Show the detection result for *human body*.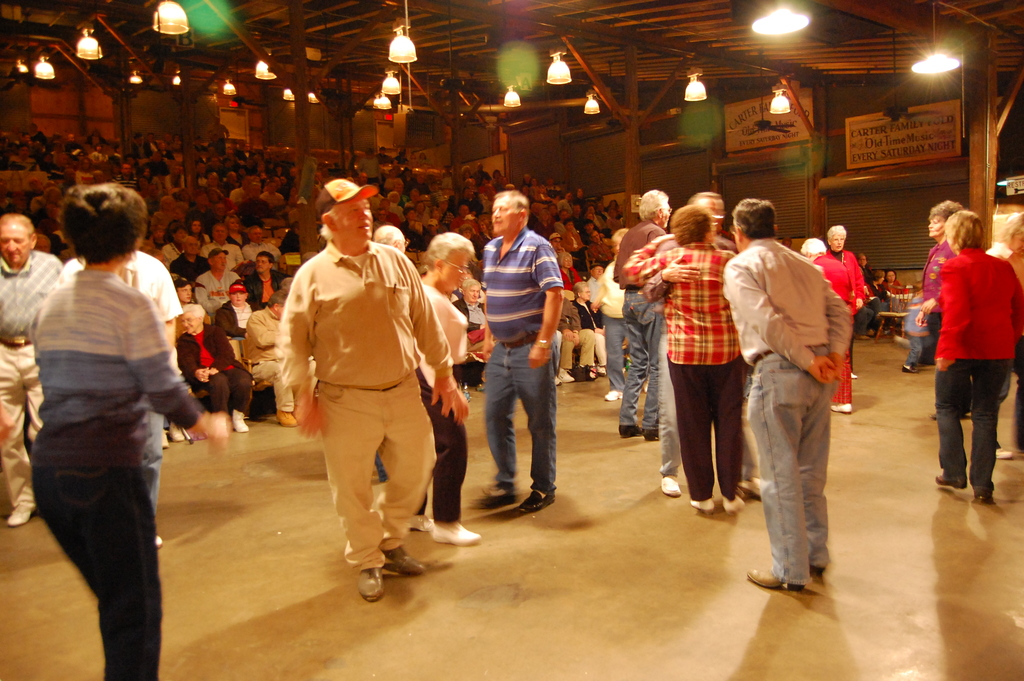
box=[61, 129, 79, 151].
